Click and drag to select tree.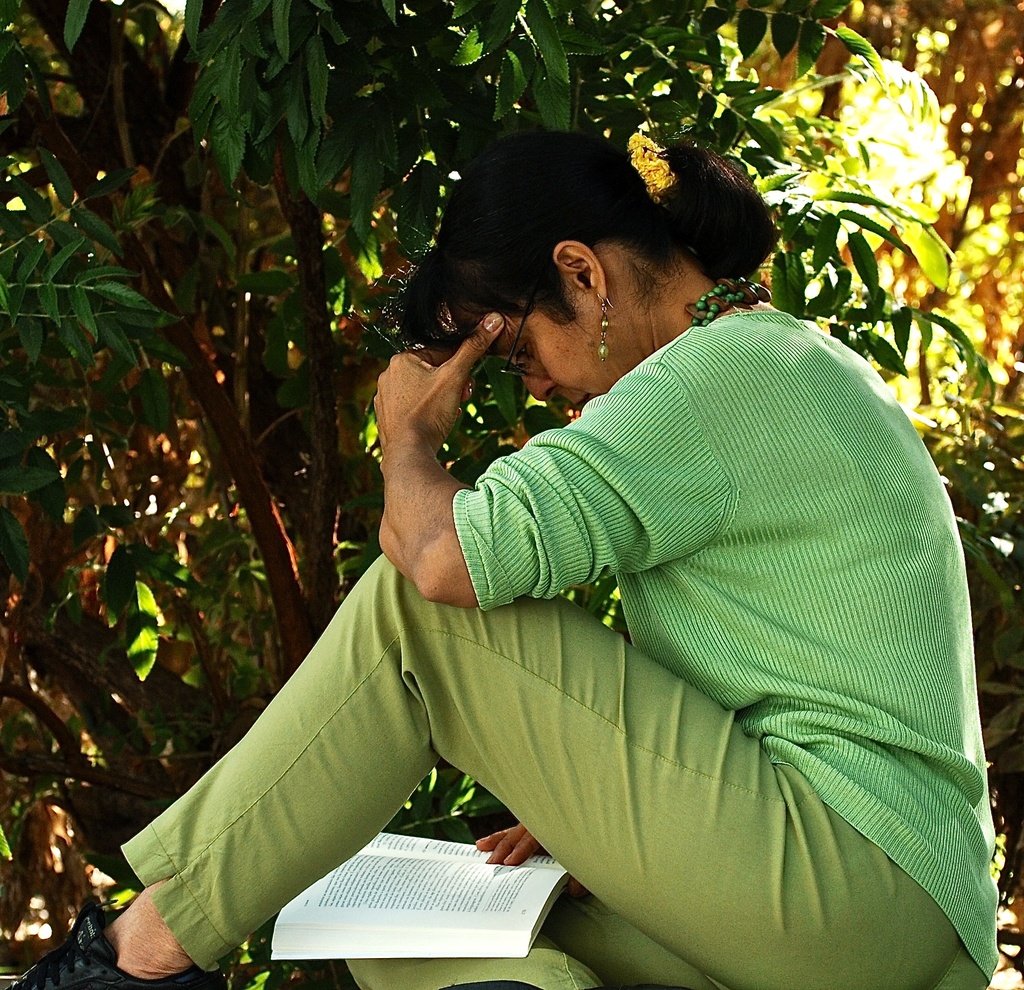
Selection: region(0, 0, 1023, 989).
